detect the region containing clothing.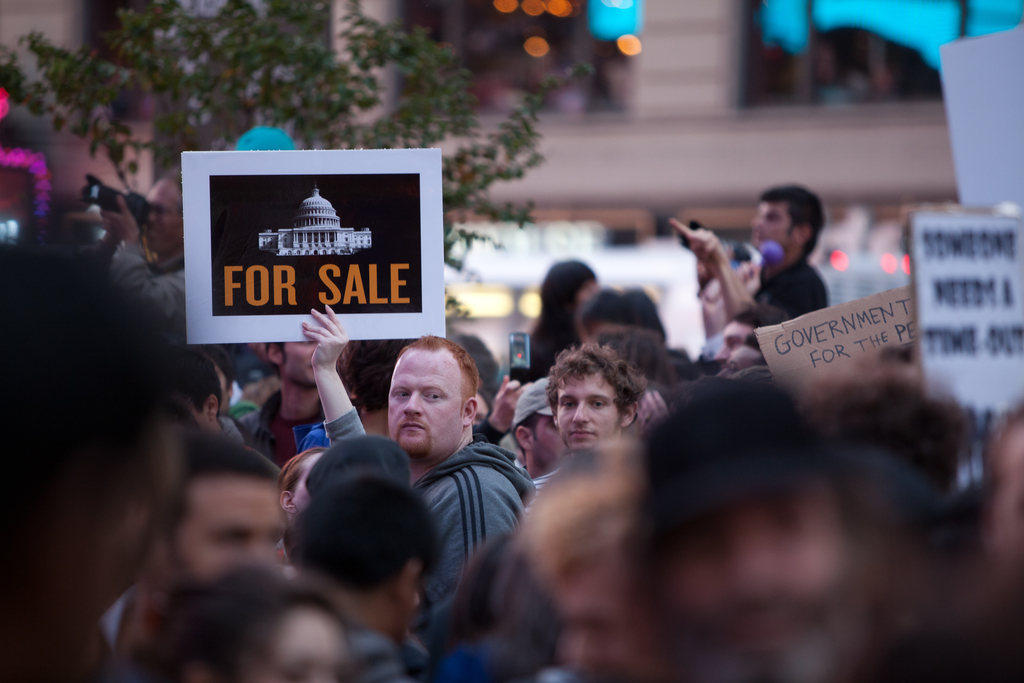
box=[241, 387, 339, 466].
